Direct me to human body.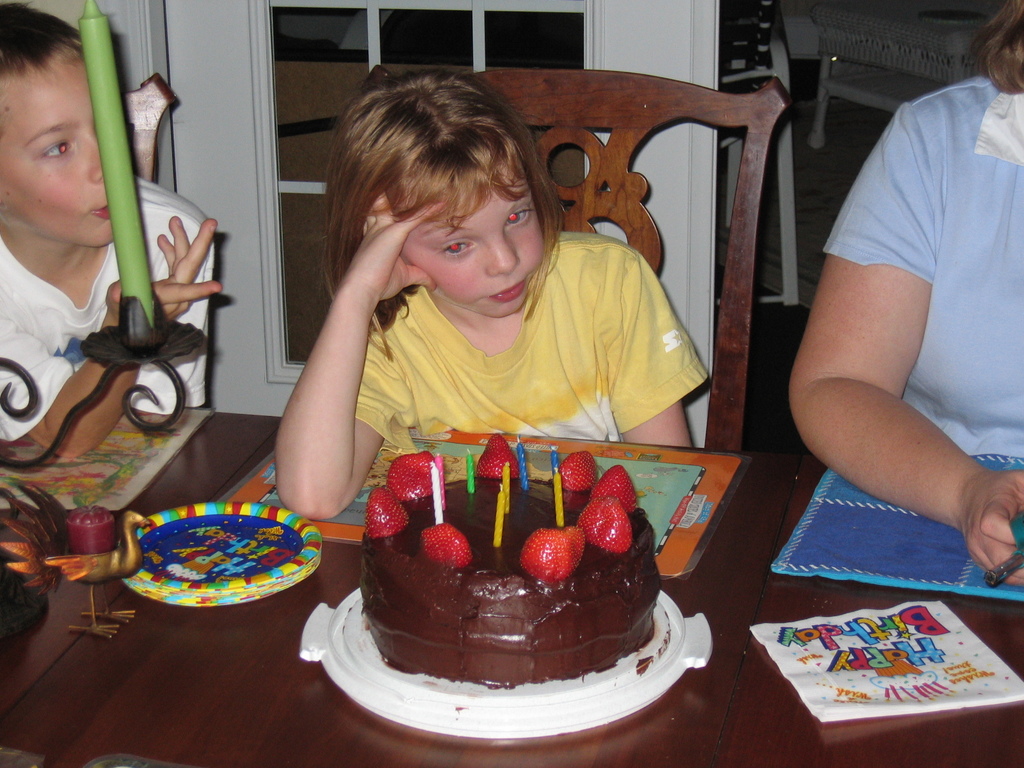
Direction: (783,73,1023,586).
